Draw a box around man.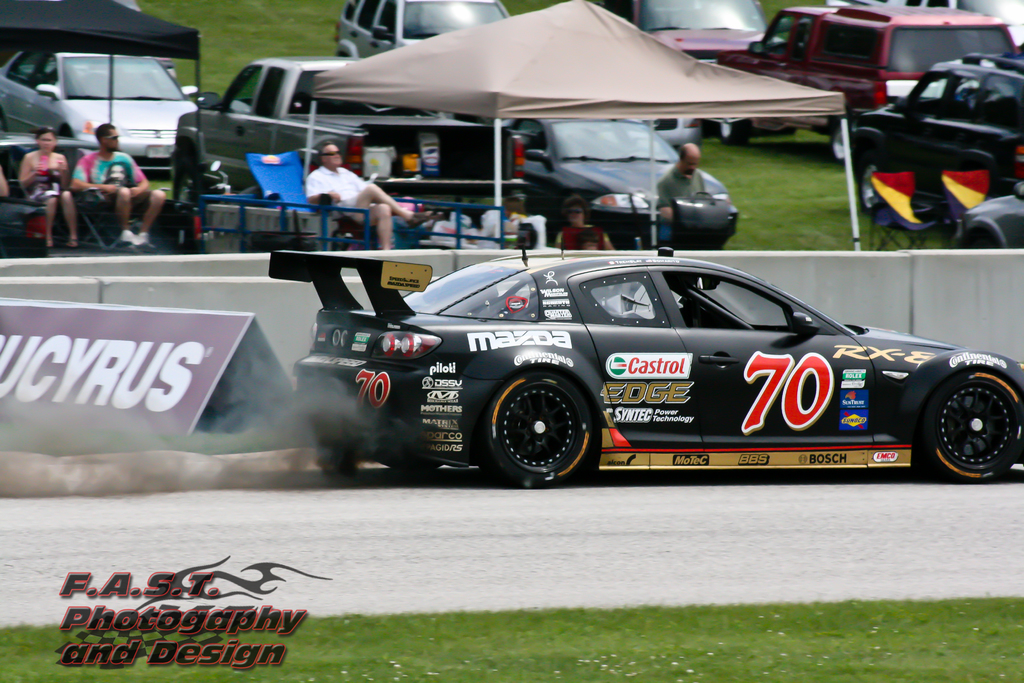
box(67, 120, 164, 247).
